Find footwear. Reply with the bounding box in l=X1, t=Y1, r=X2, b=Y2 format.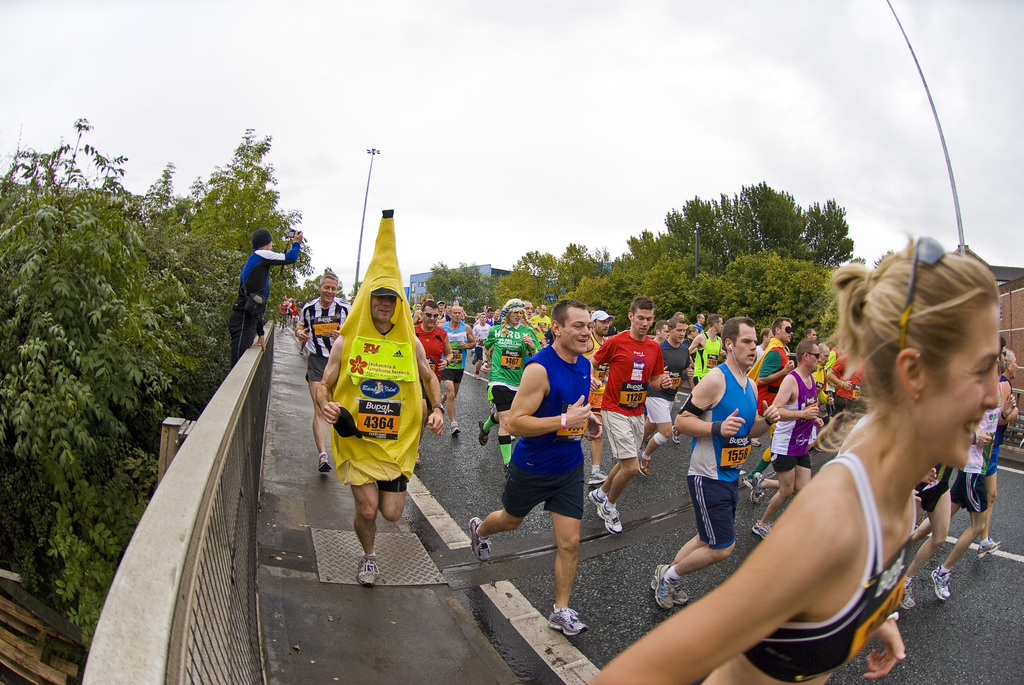
l=467, t=516, r=493, b=563.
